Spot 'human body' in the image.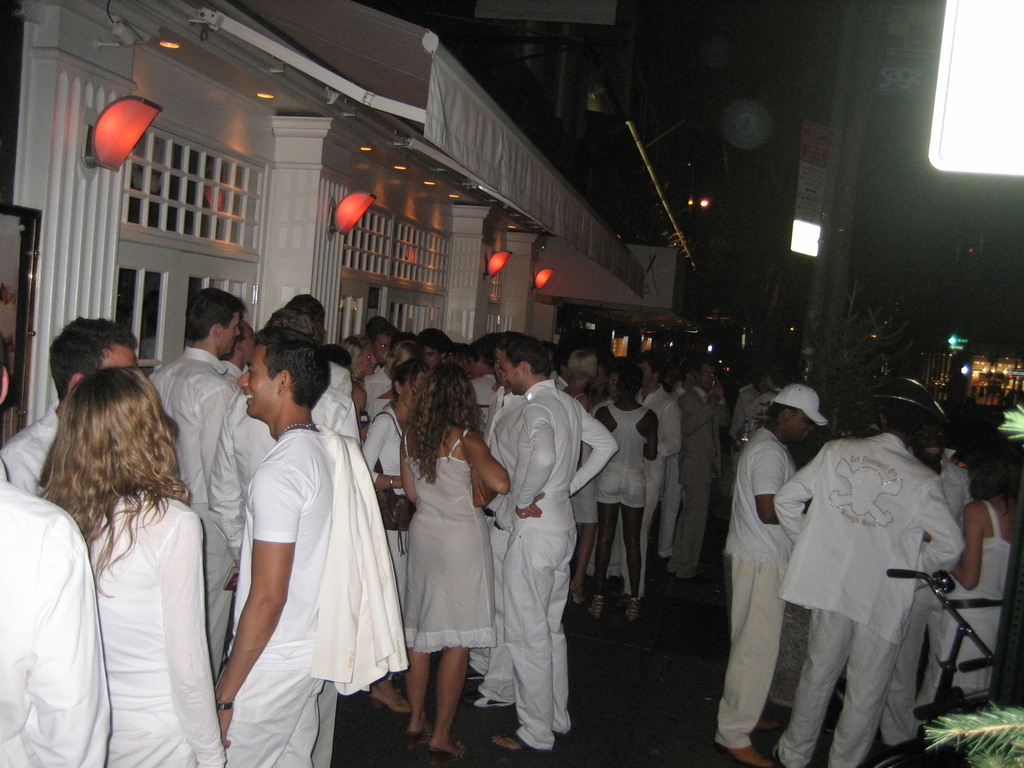
'human body' found at [left=0, top=282, right=736, bottom=767].
